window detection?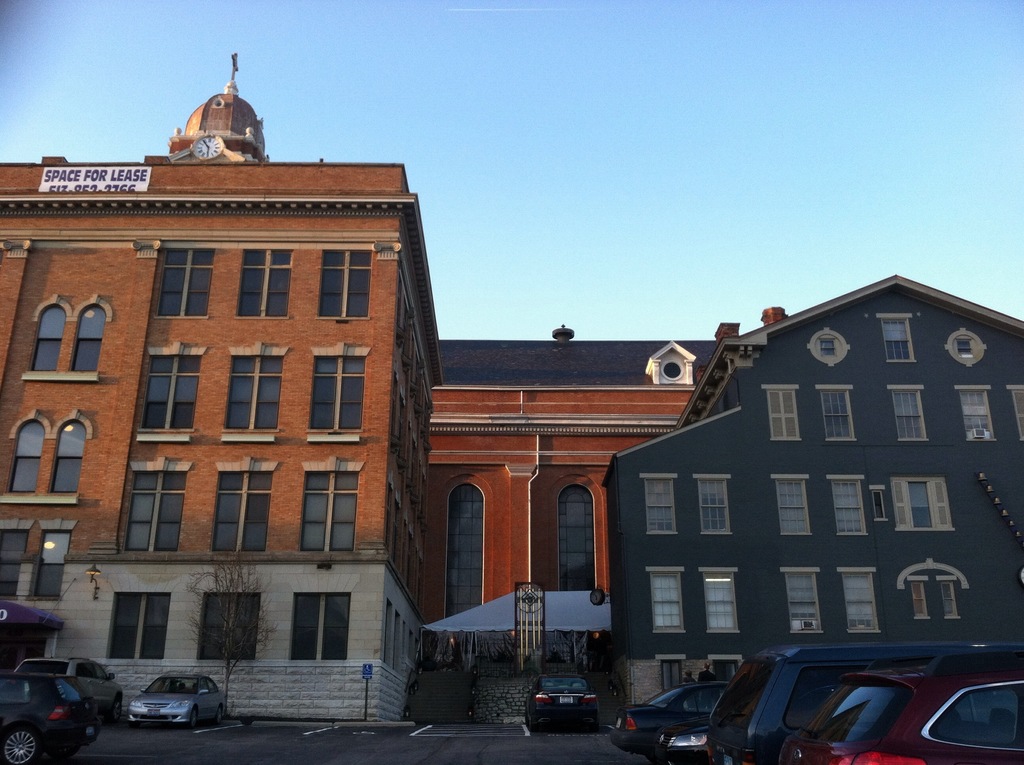
box(102, 588, 173, 659)
